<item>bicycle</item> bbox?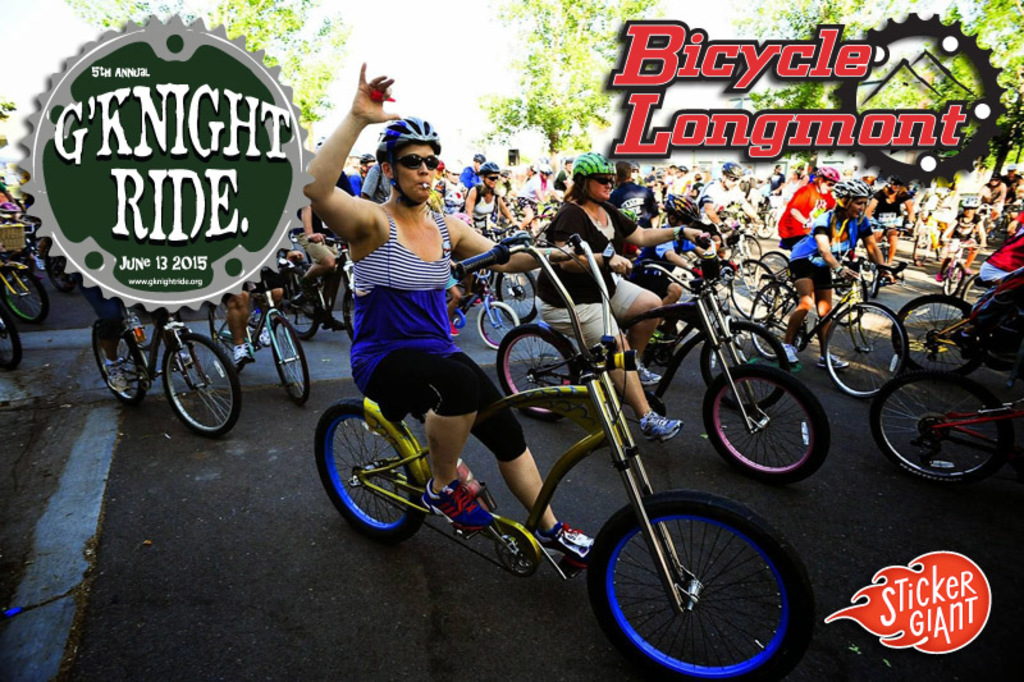
BBox(748, 278, 910, 399)
